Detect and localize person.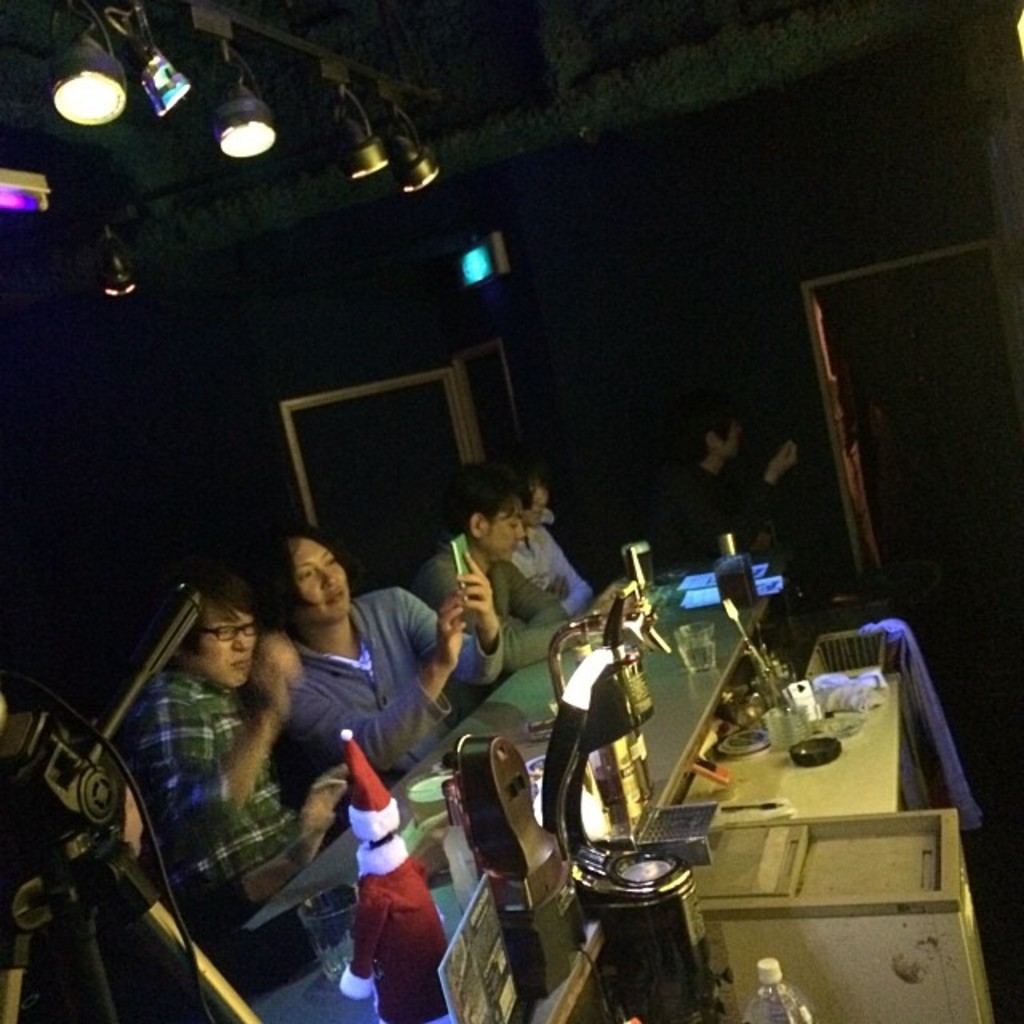
Localized at (514,450,594,616).
